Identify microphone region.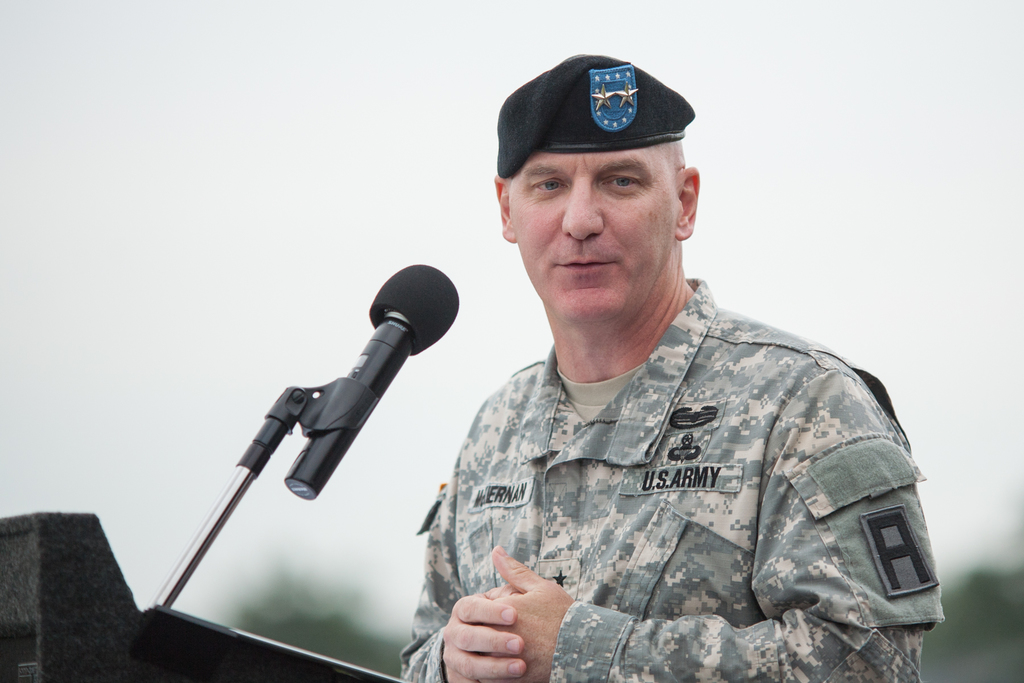
Region: (left=281, top=261, right=460, bottom=500).
